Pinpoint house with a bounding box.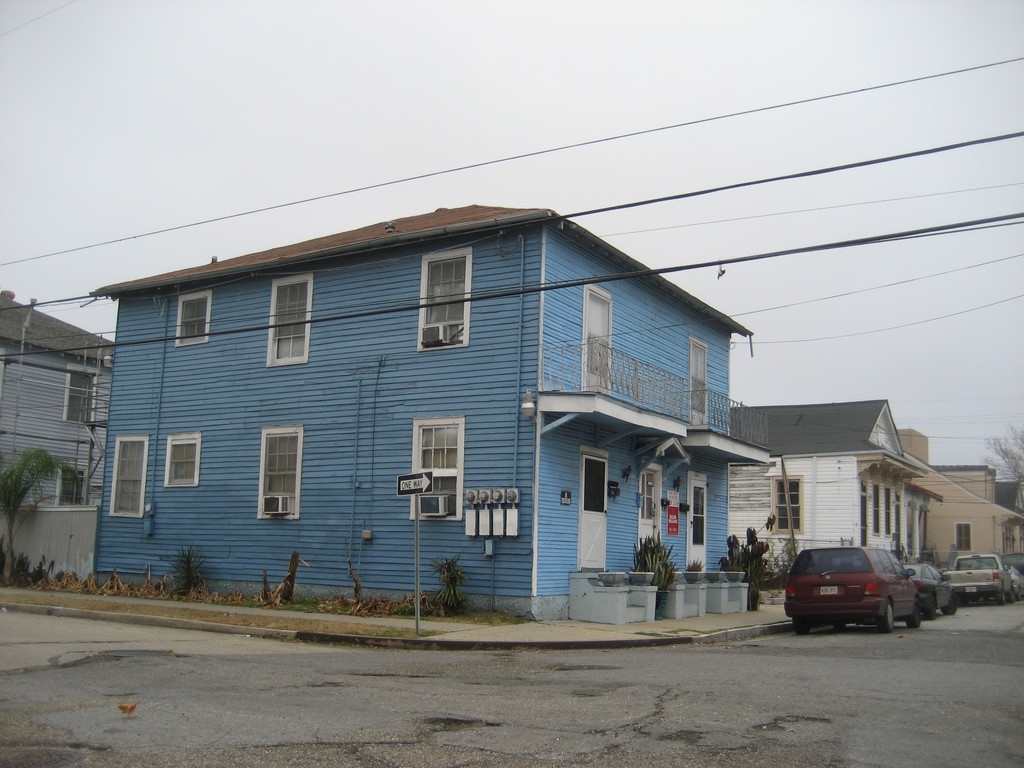
0 287 111 516.
